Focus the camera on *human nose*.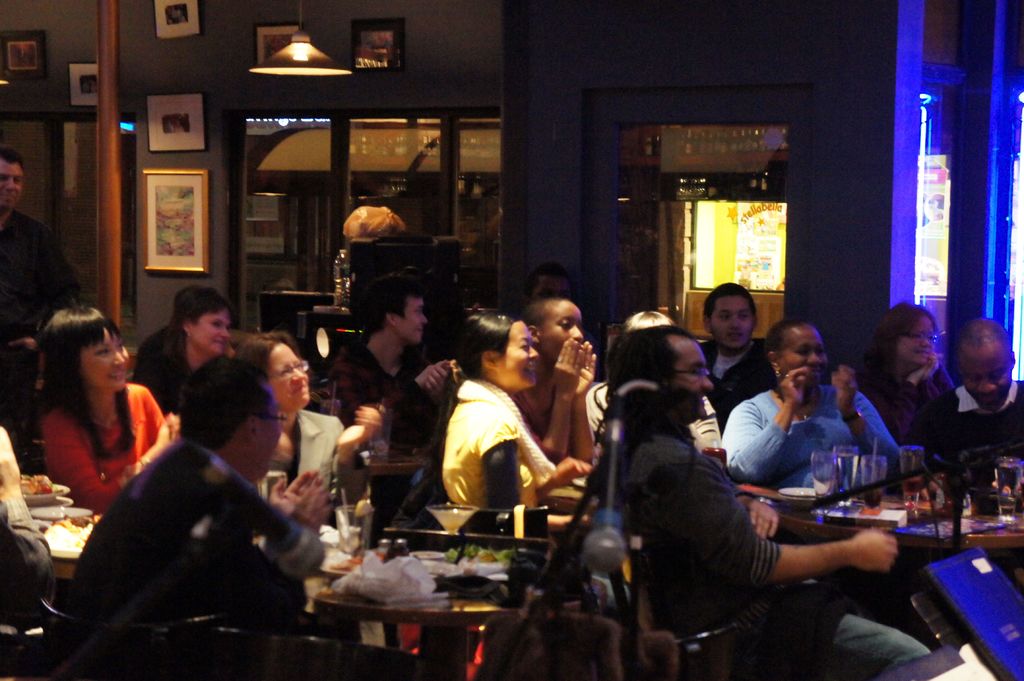
Focus region: bbox=[421, 314, 428, 323].
